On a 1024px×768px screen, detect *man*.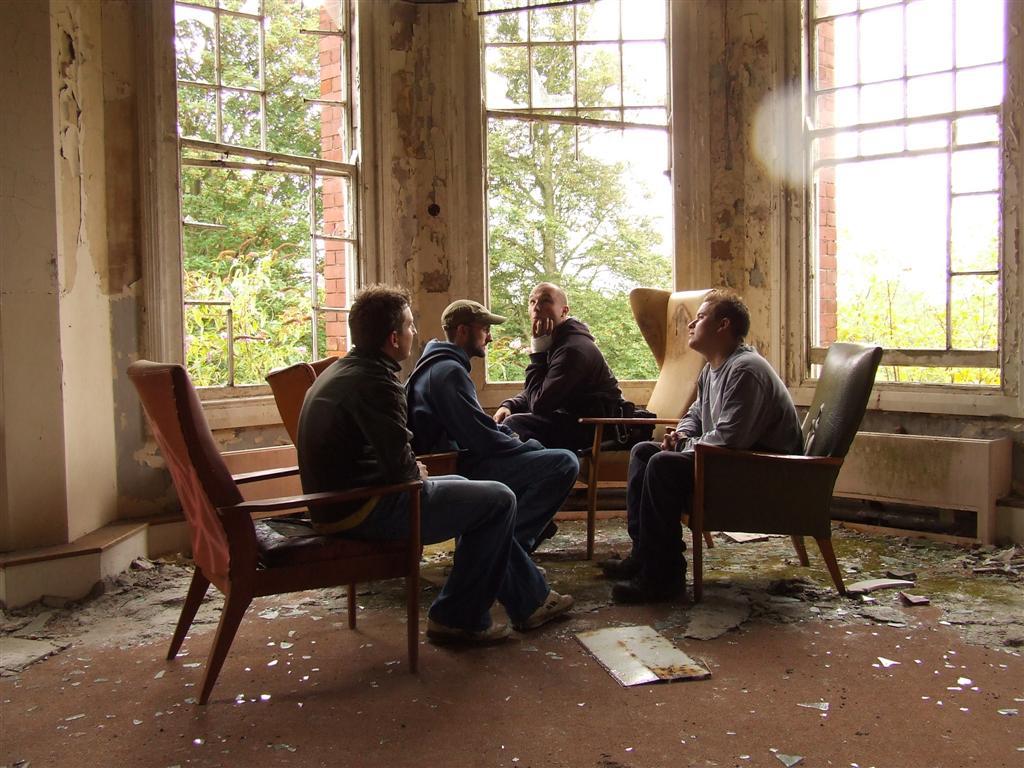
bbox=(597, 283, 801, 596).
